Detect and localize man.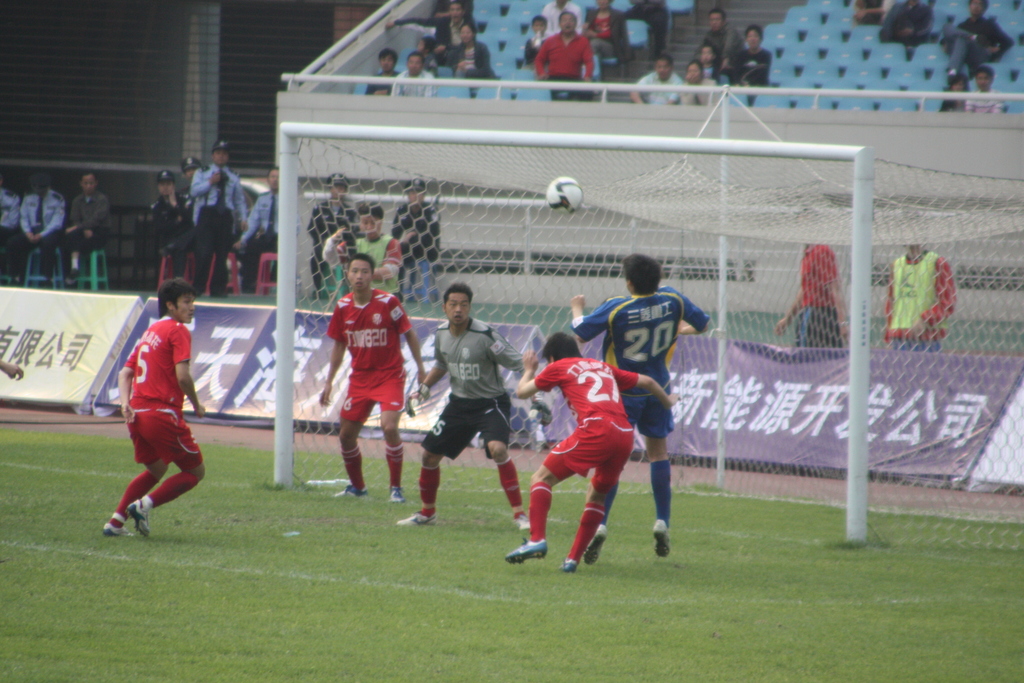
Localized at region(390, 178, 440, 288).
